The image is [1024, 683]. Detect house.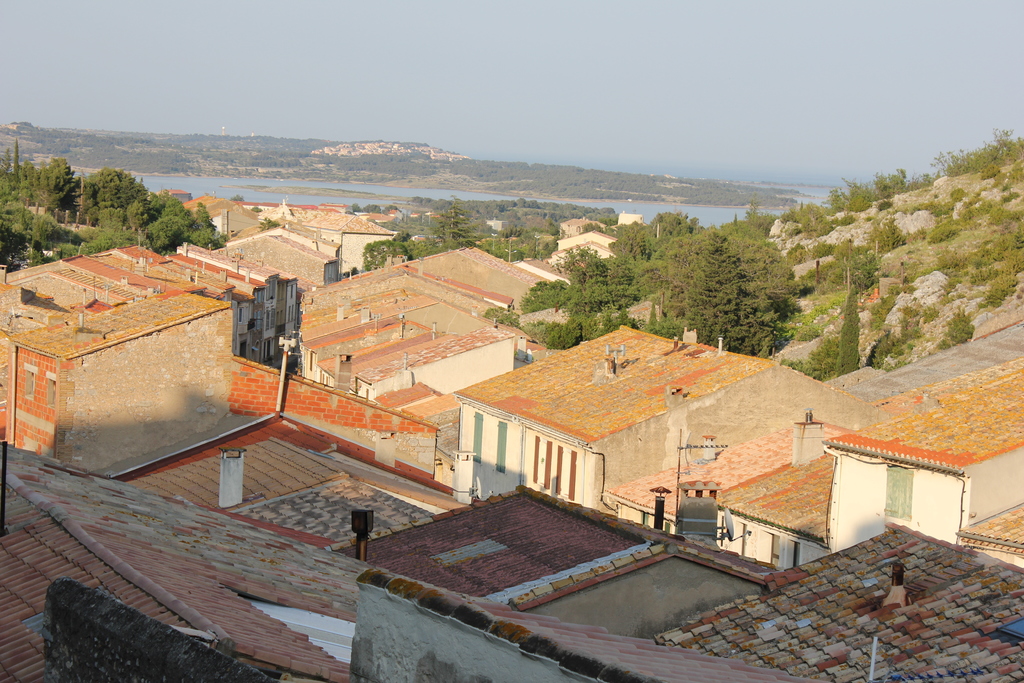
Detection: (289, 204, 413, 262).
